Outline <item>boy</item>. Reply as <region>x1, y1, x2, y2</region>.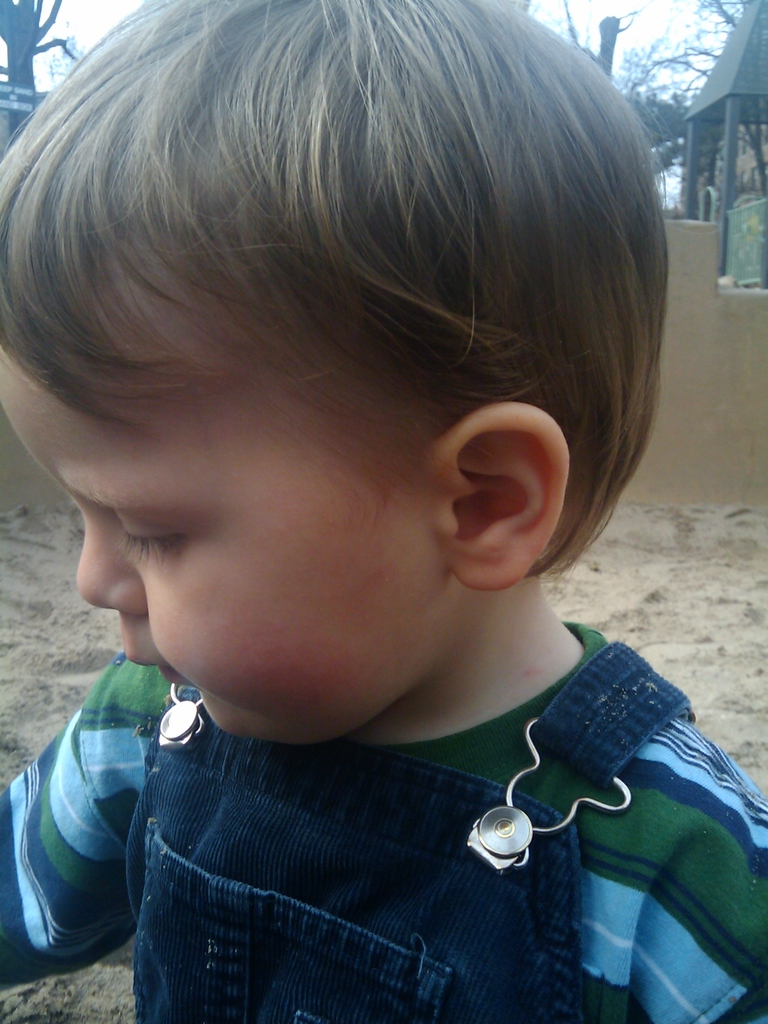
<region>0, 0, 764, 1018</region>.
